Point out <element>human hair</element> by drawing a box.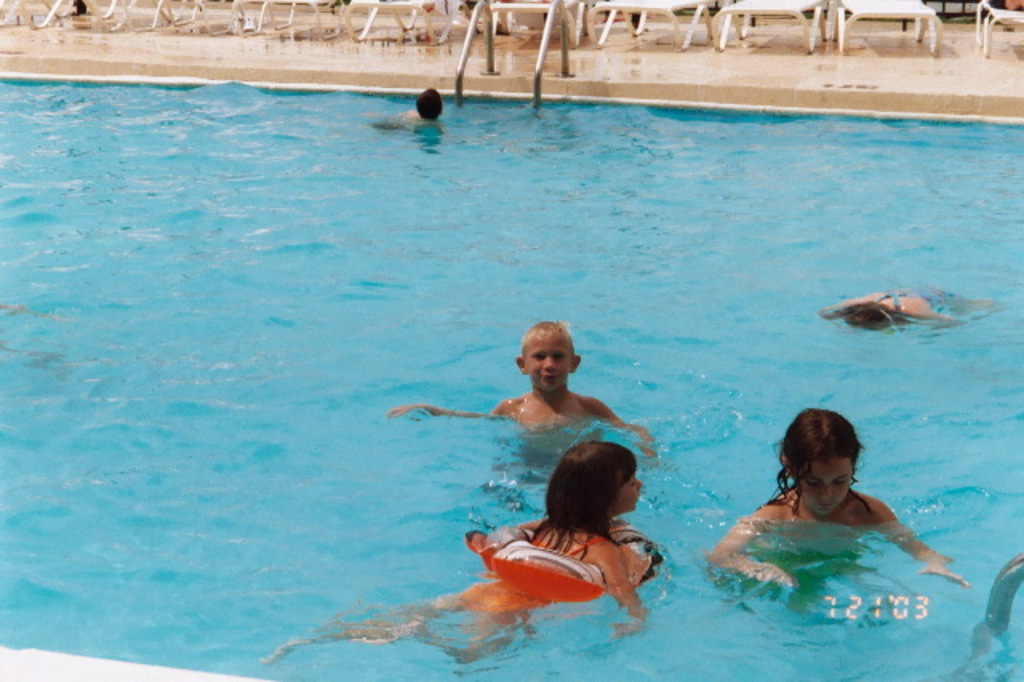
region(838, 296, 907, 333).
